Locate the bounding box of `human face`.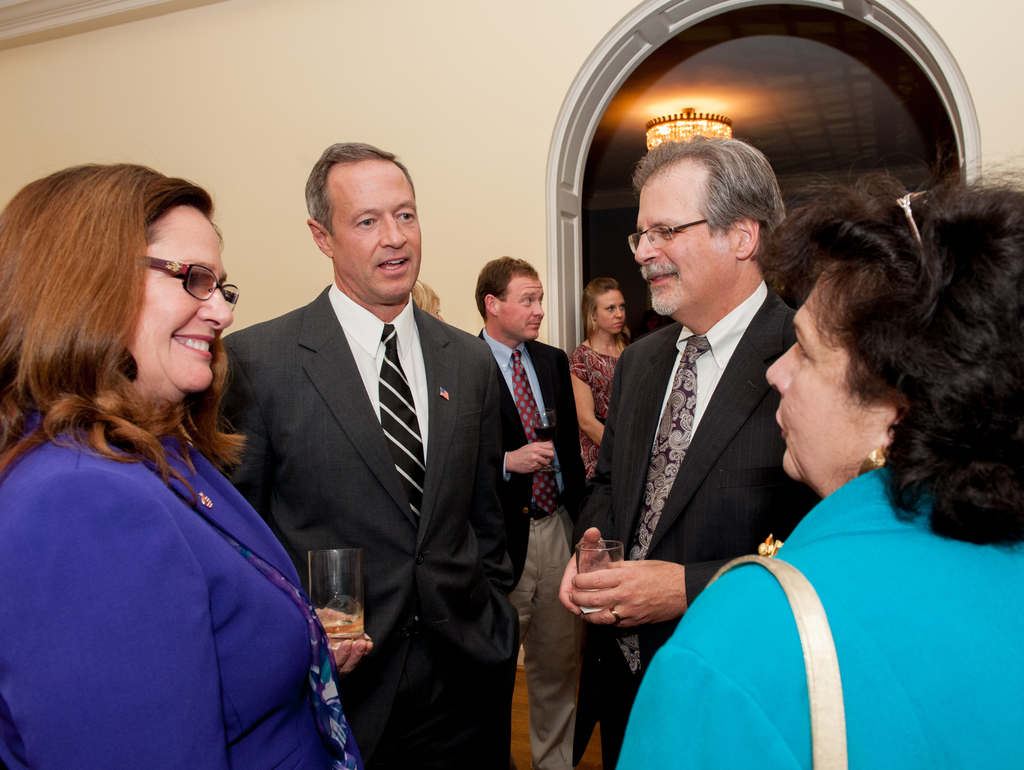
Bounding box: 593 283 623 331.
